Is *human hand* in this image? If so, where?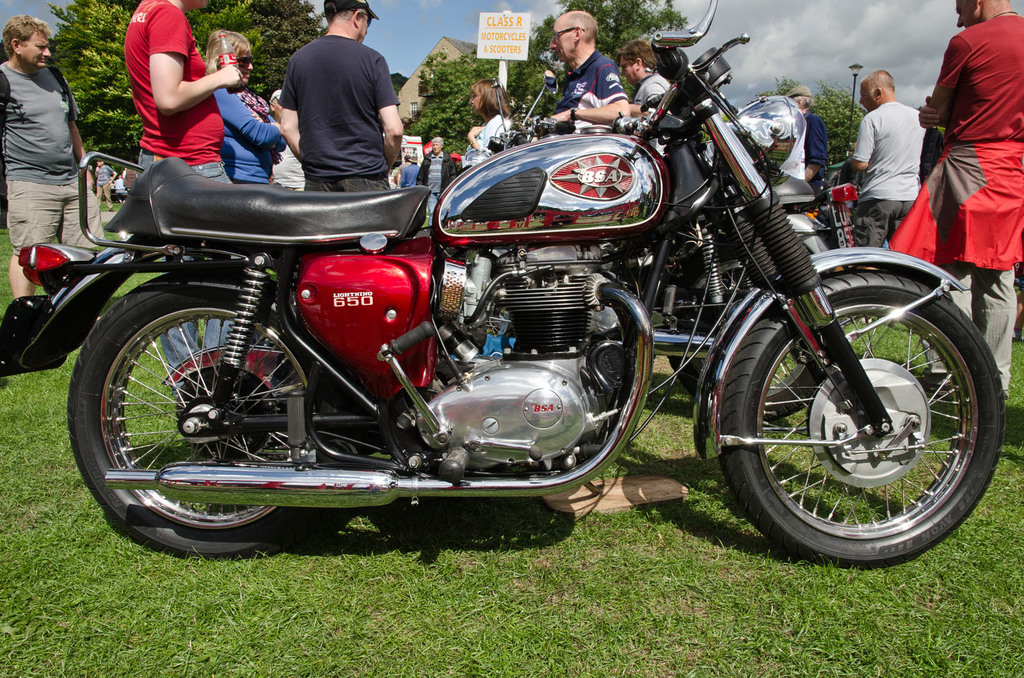
Yes, at l=218, t=59, r=240, b=91.
